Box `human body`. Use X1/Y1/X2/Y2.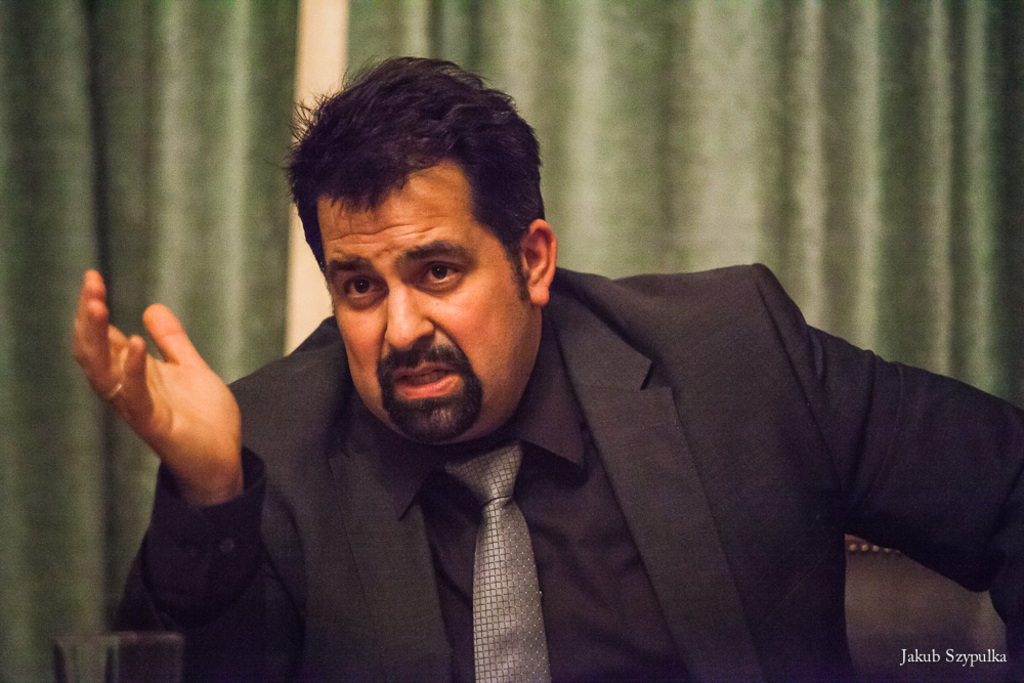
69/51/1023/682.
